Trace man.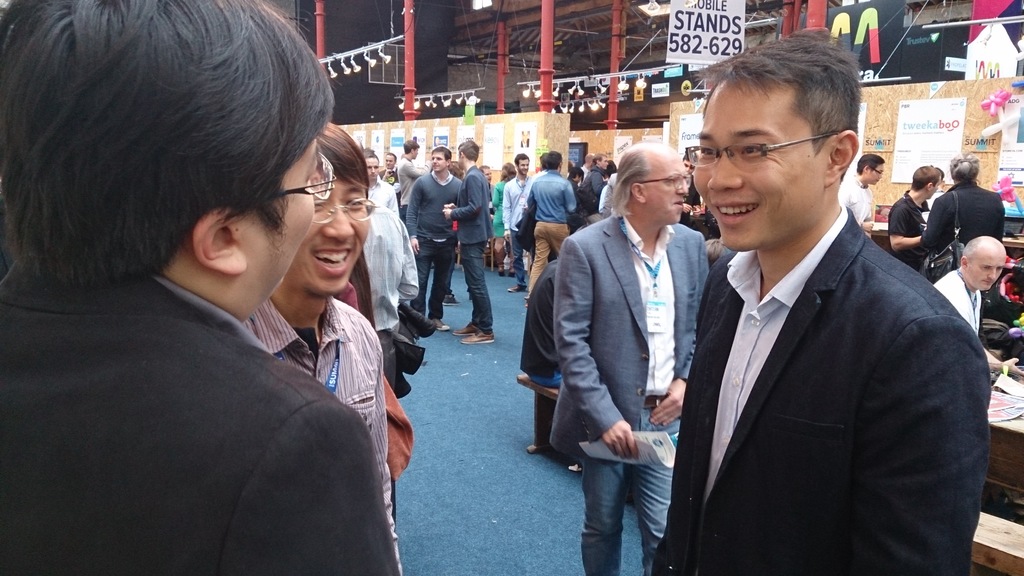
Traced to box=[660, 53, 984, 575].
